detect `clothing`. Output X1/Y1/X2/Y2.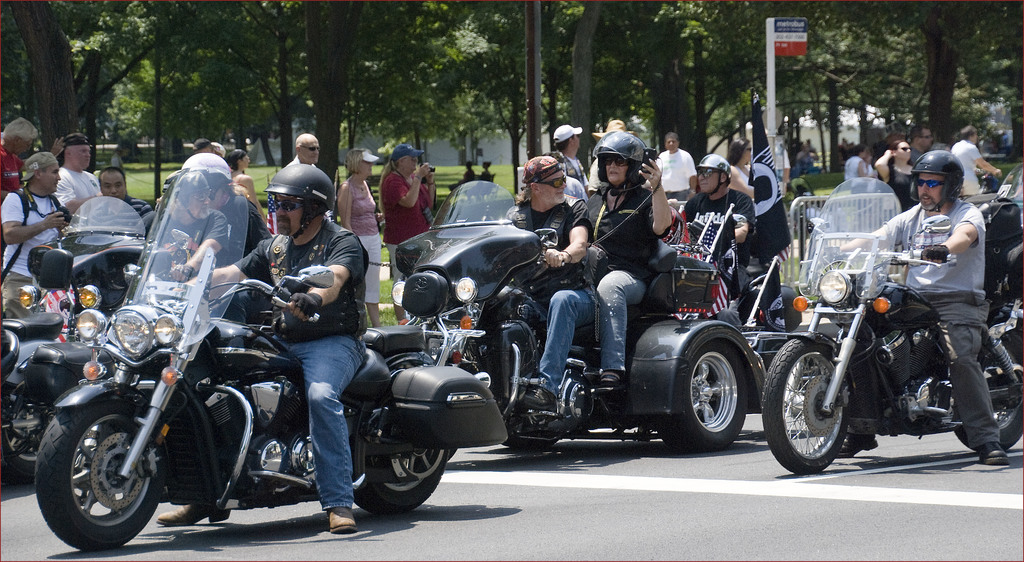
215/190/276/302.
